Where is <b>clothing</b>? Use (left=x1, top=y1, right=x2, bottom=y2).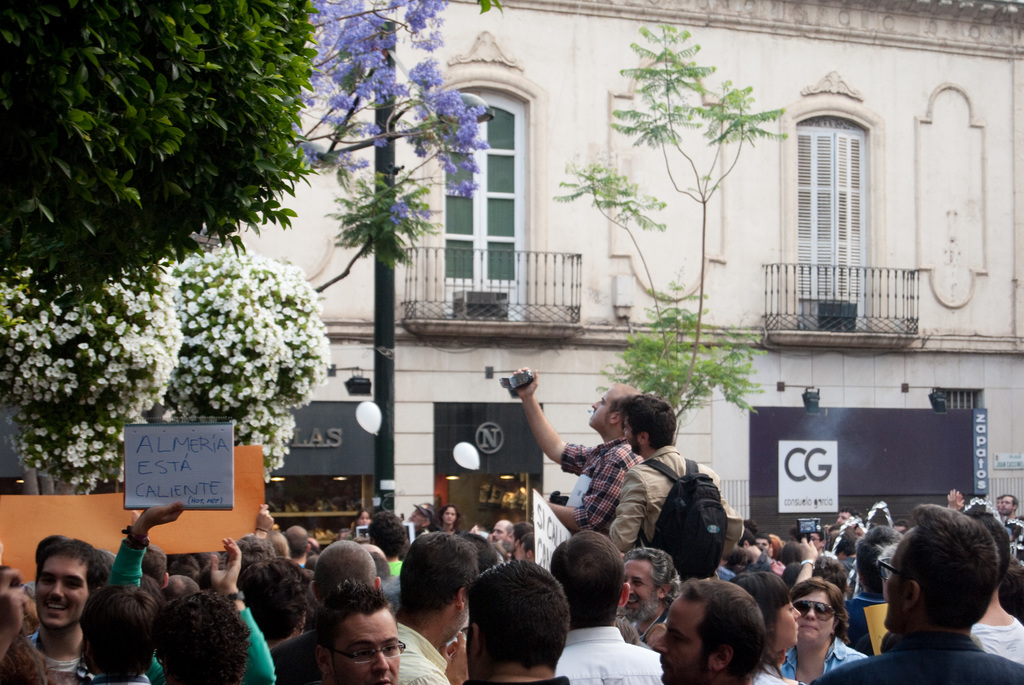
(left=391, top=624, right=451, bottom=684).
